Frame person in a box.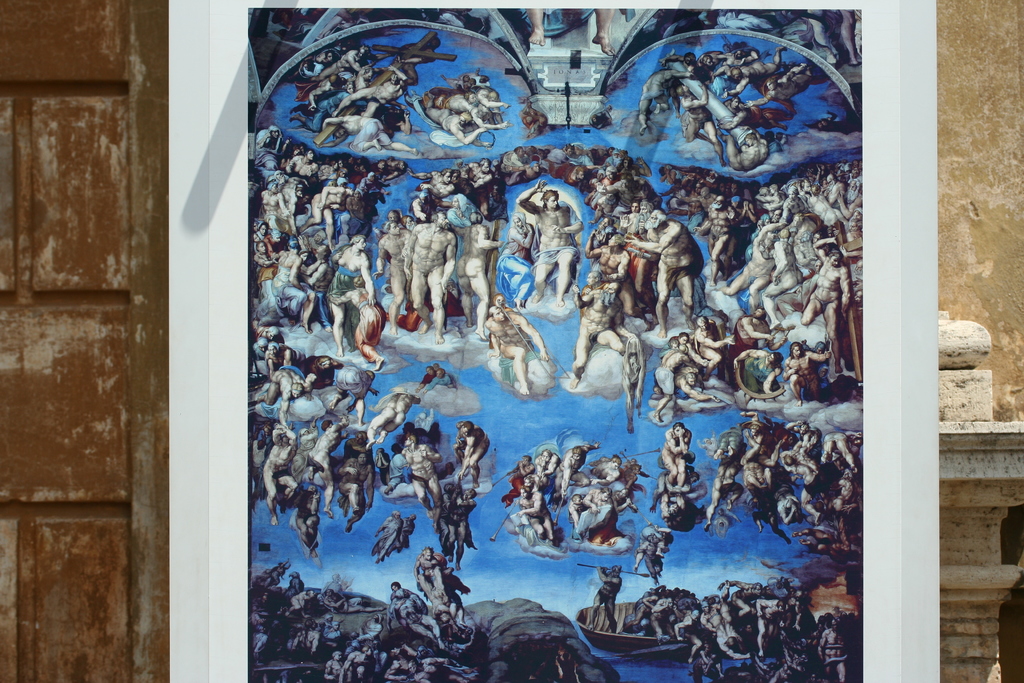
rect(694, 198, 731, 278).
